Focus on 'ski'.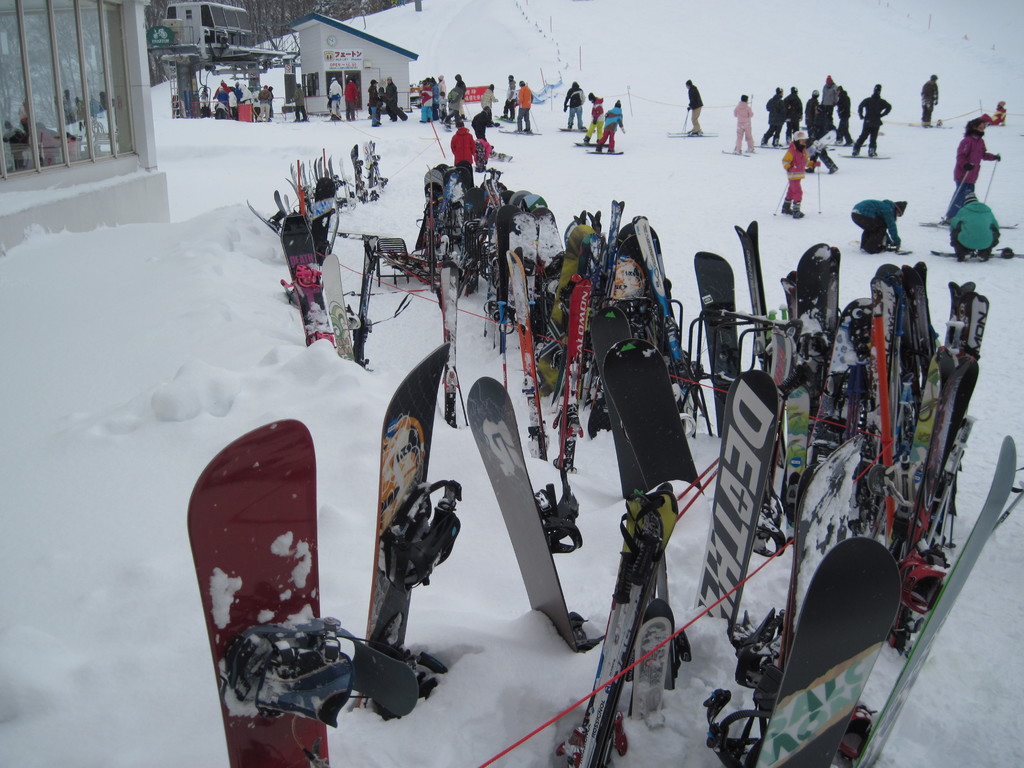
Focused at [left=748, top=539, right=899, bottom=767].
